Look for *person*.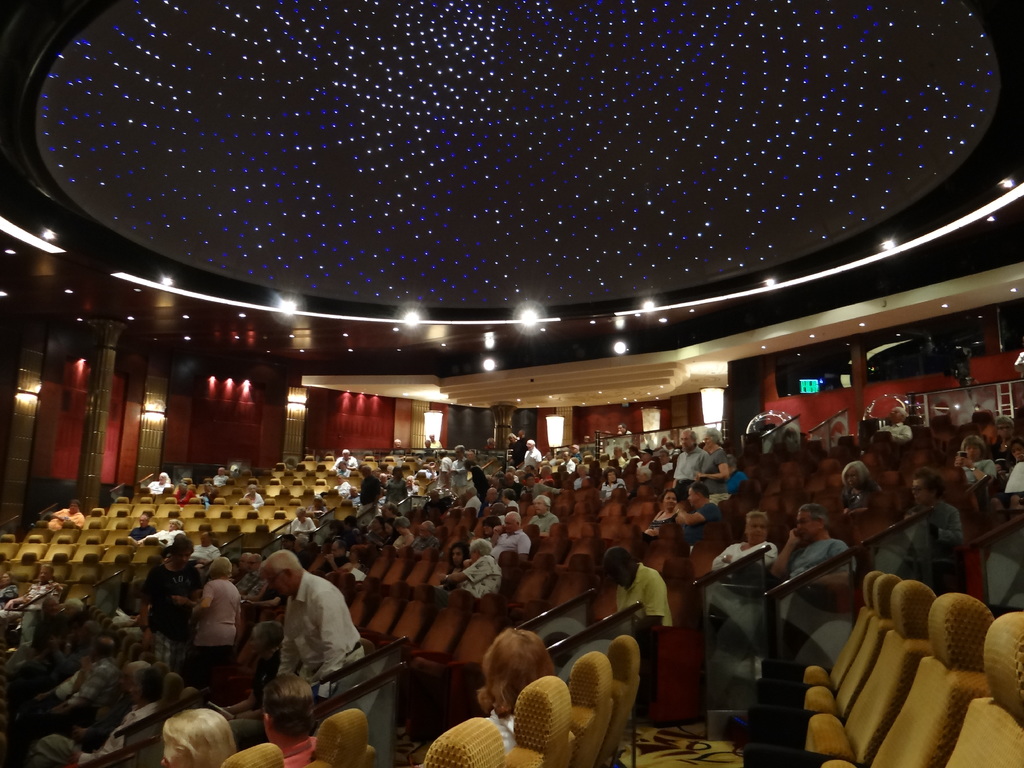
Found: 481, 628, 554, 751.
